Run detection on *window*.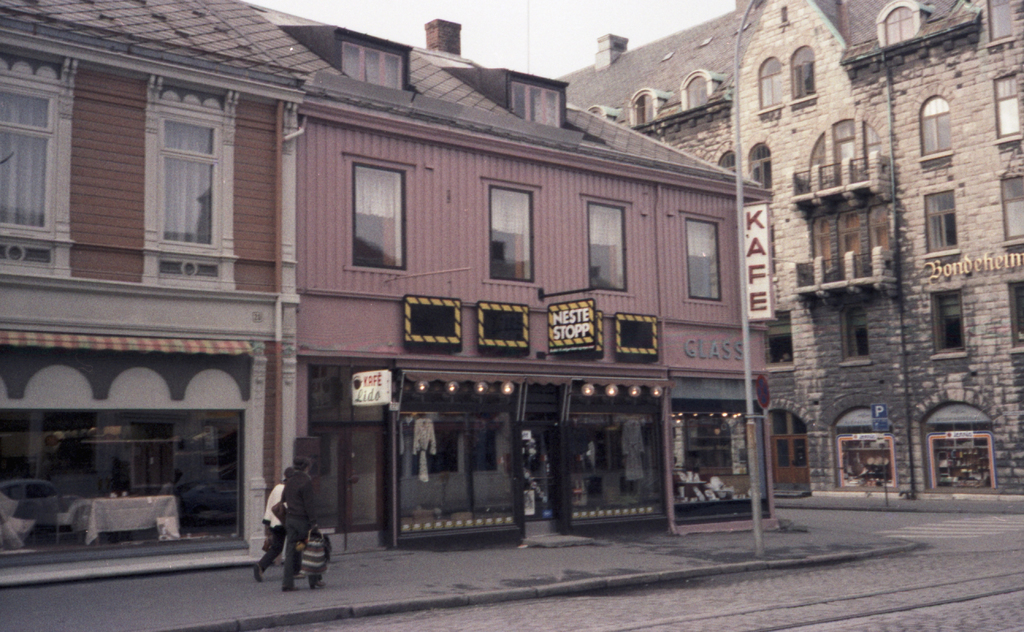
Result: bbox=(589, 207, 627, 292).
